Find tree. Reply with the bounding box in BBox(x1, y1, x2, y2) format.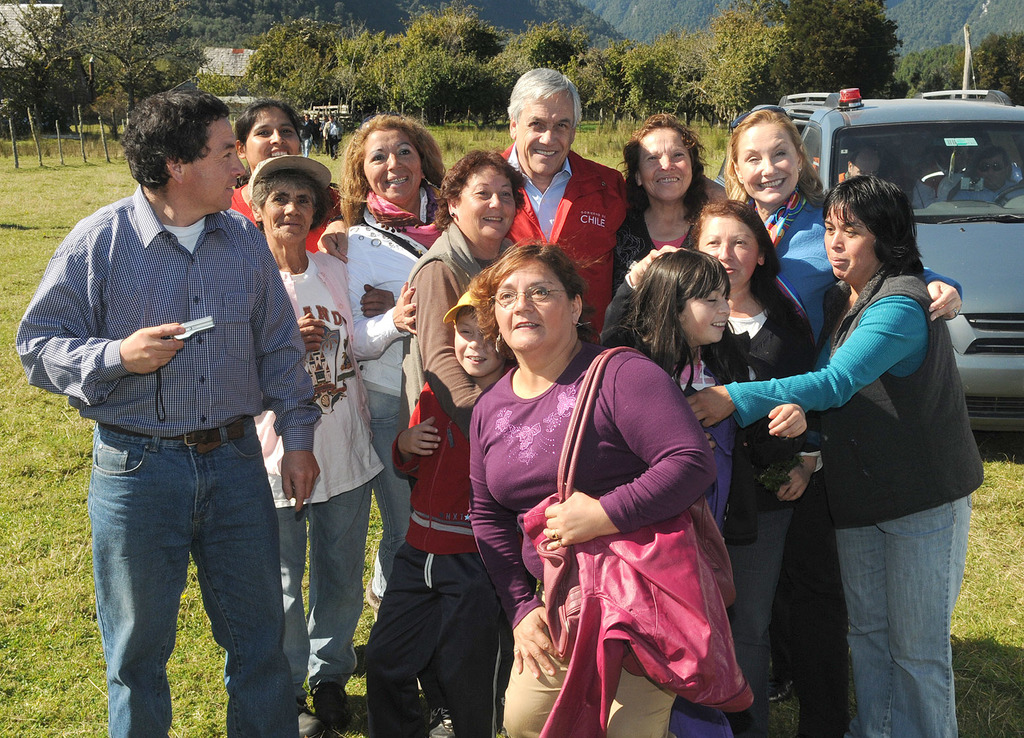
BBox(0, 0, 83, 142).
